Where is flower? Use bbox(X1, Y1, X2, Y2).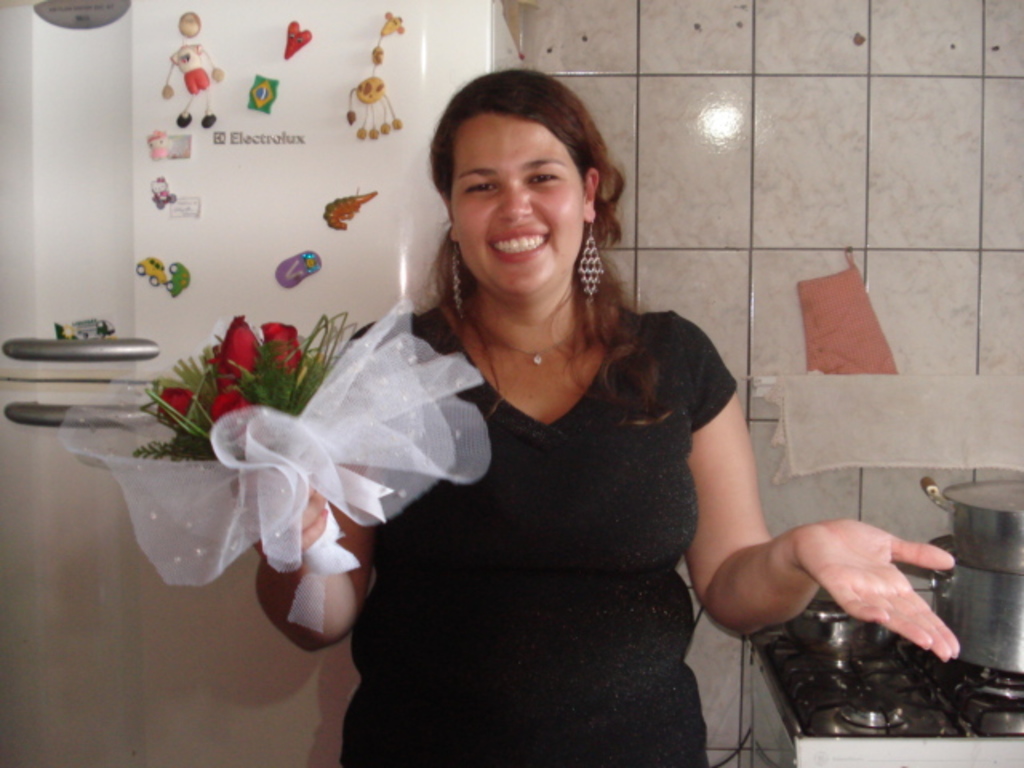
bbox(213, 389, 246, 426).
